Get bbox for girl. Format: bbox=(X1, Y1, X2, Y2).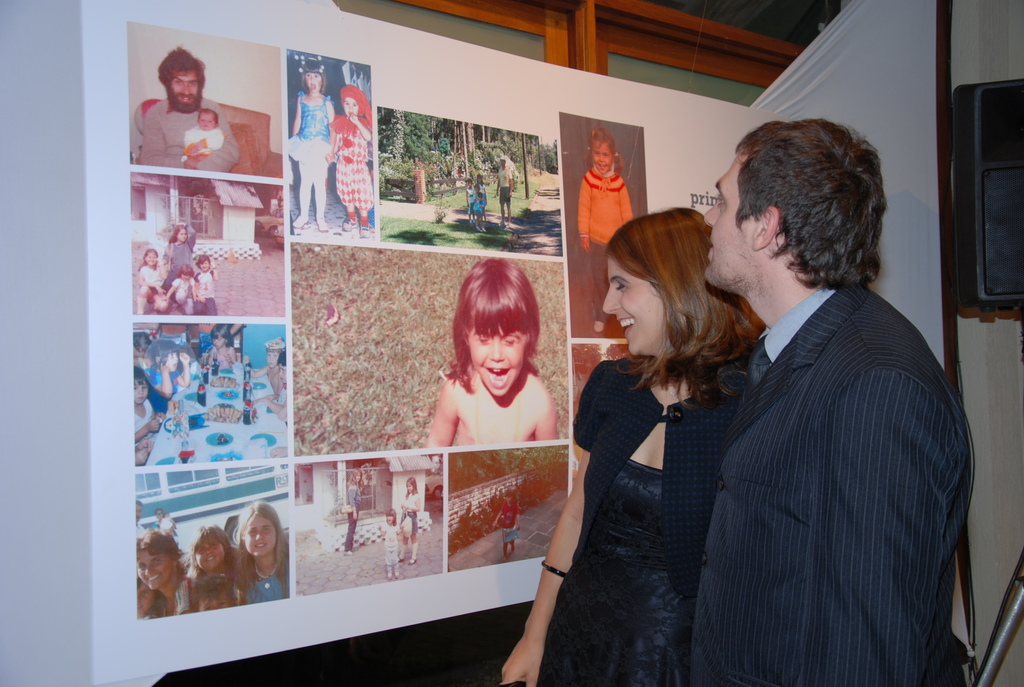
bbox=(160, 214, 200, 296).
